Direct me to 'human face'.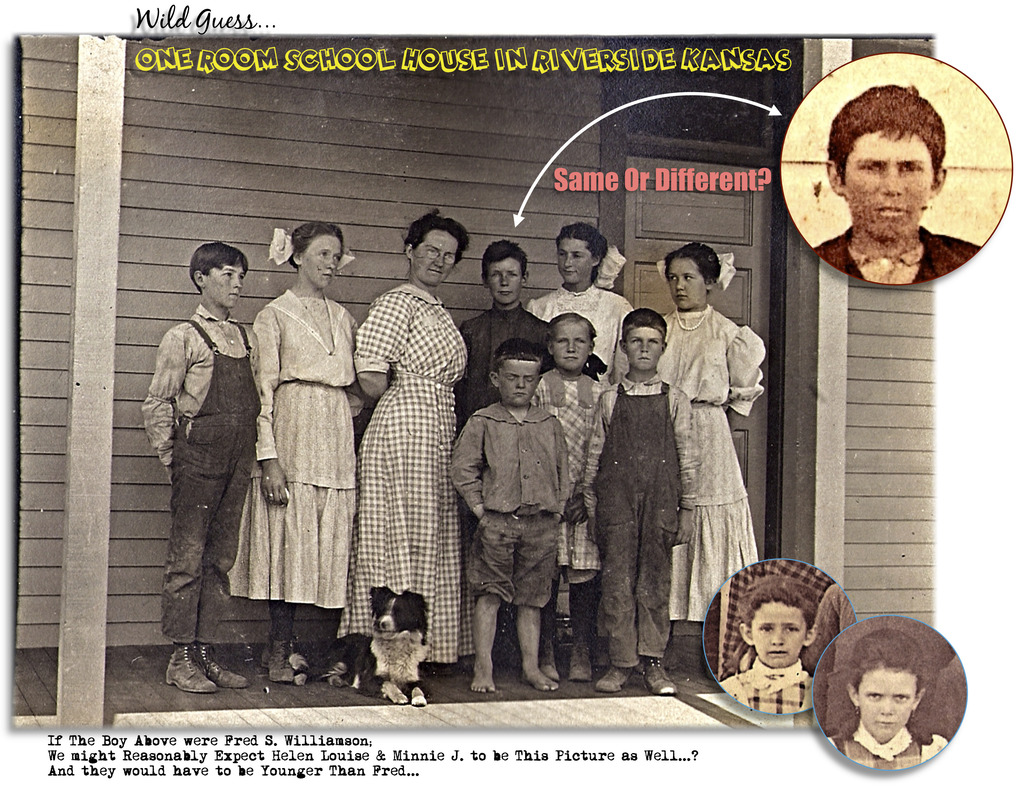
Direction: (x1=668, y1=260, x2=706, y2=306).
